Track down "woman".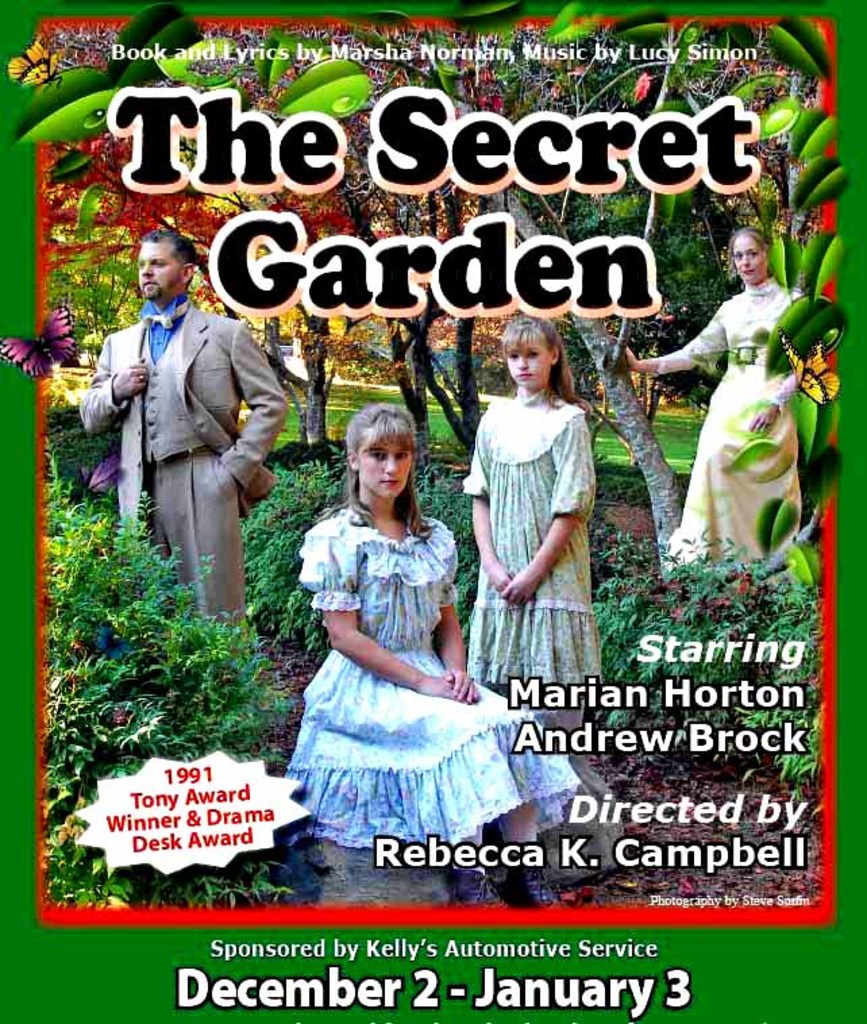
Tracked to (x1=609, y1=224, x2=813, y2=585).
